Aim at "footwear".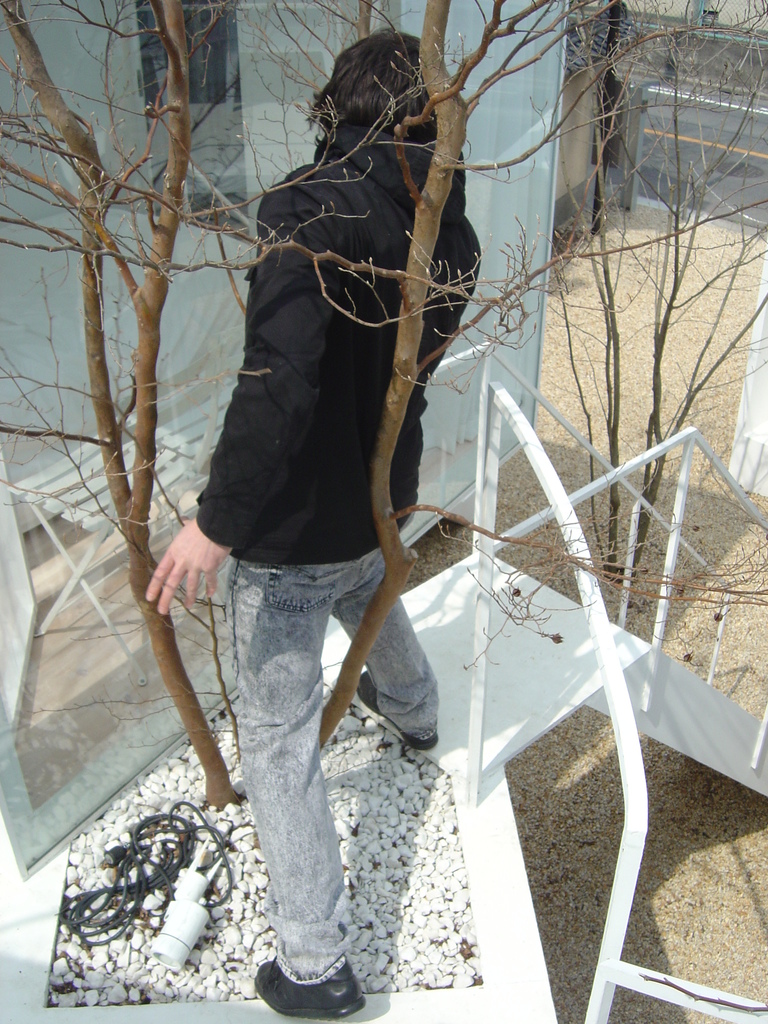
Aimed at (left=356, top=672, right=440, bottom=751).
